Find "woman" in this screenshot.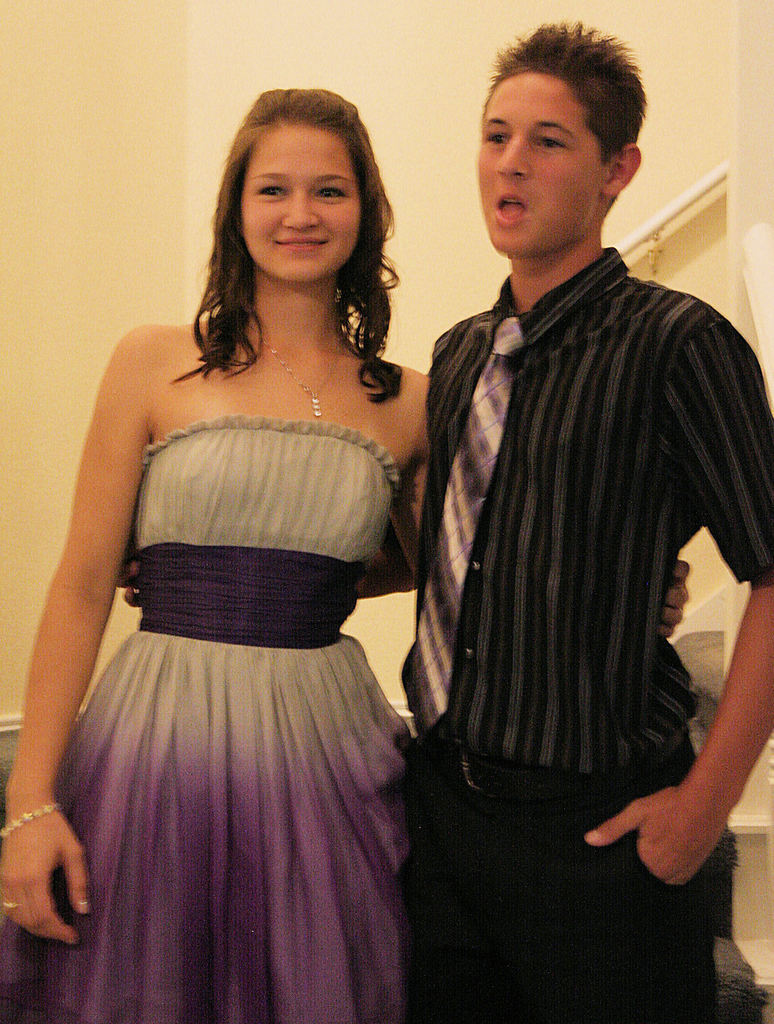
The bounding box for "woman" is detection(0, 84, 691, 1023).
